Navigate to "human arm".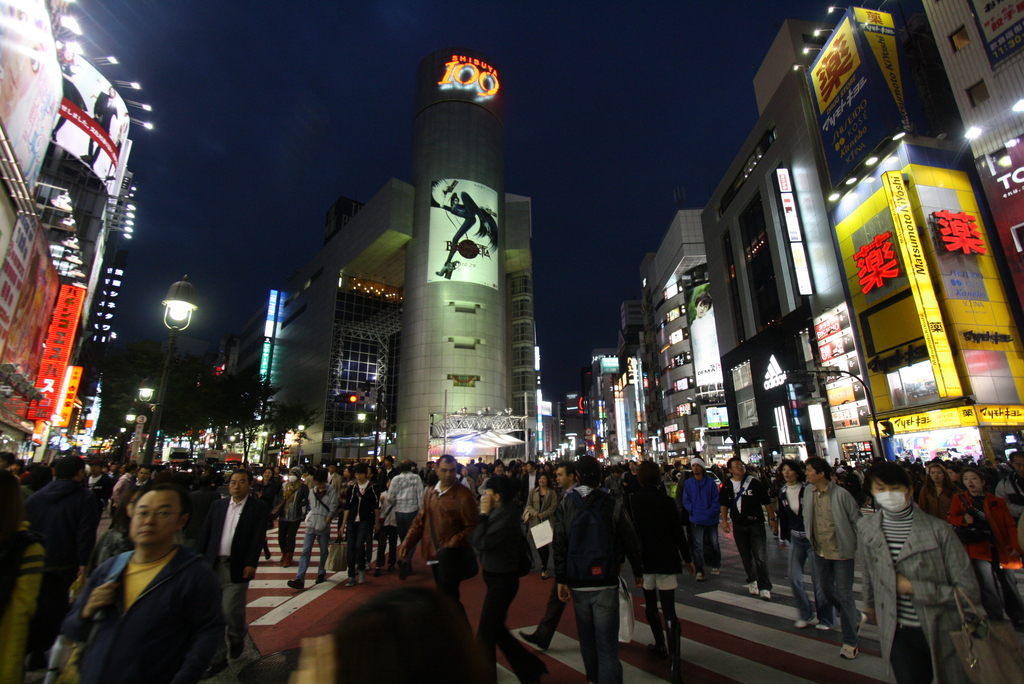
Navigation target: <region>59, 567, 116, 644</region>.
